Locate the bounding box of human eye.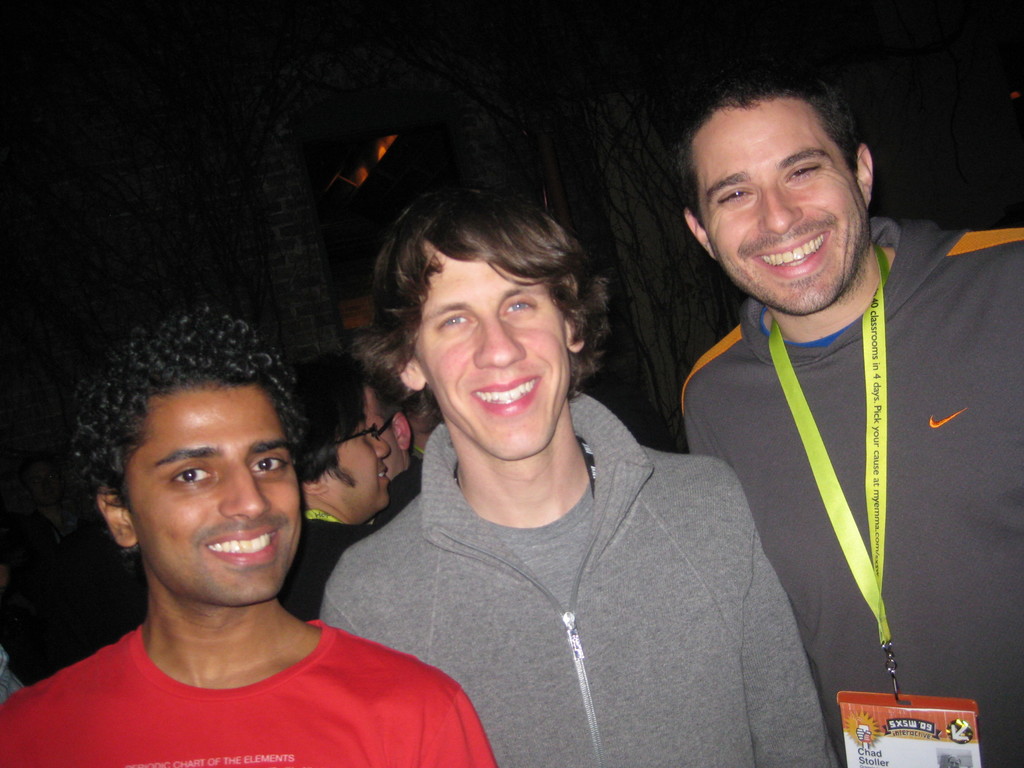
Bounding box: 500,292,541,321.
